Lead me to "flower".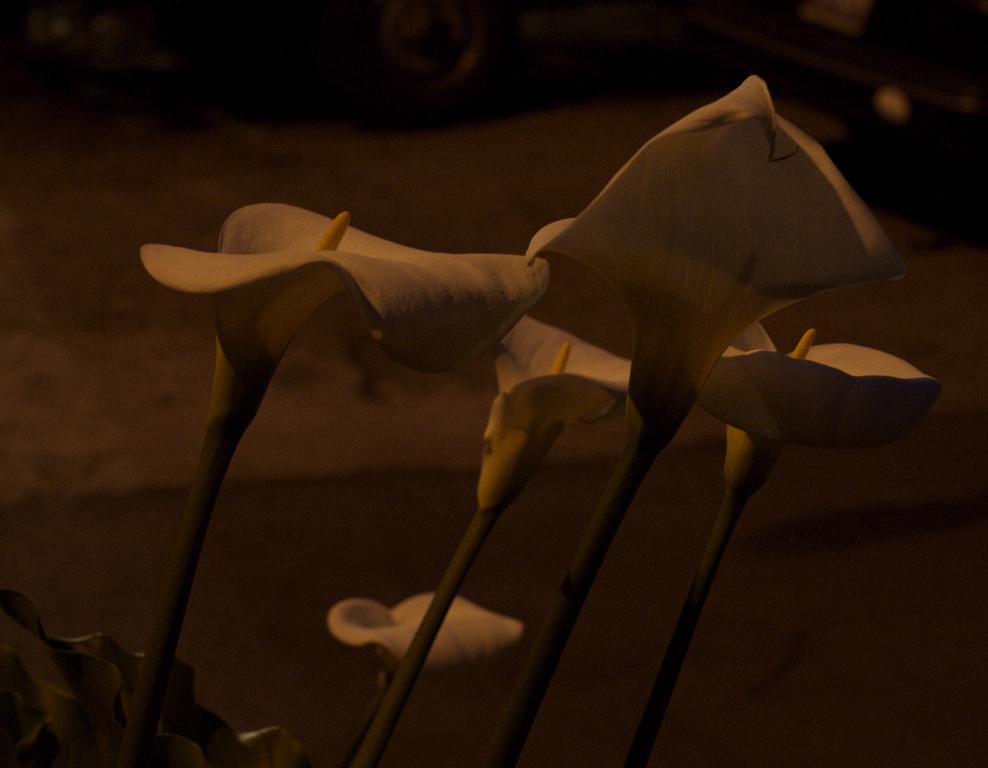
Lead to {"left": 686, "top": 318, "right": 944, "bottom": 484}.
